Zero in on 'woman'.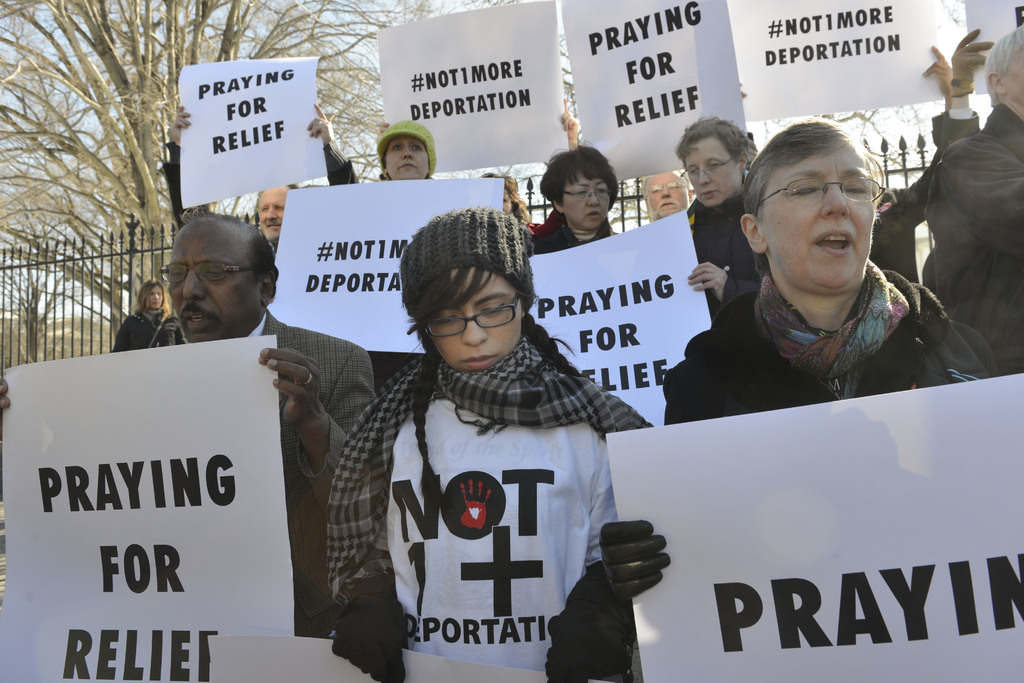
Zeroed in: box(675, 111, 769, 322).
